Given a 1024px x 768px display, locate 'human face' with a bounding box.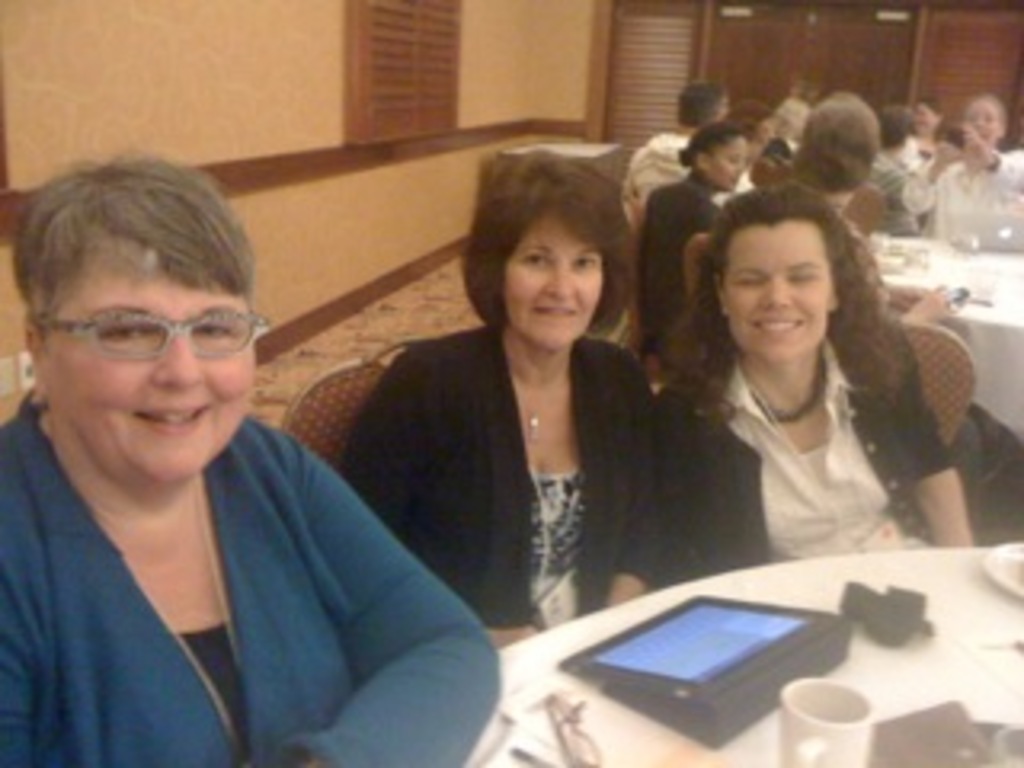
Located: 726,224,832,358.
